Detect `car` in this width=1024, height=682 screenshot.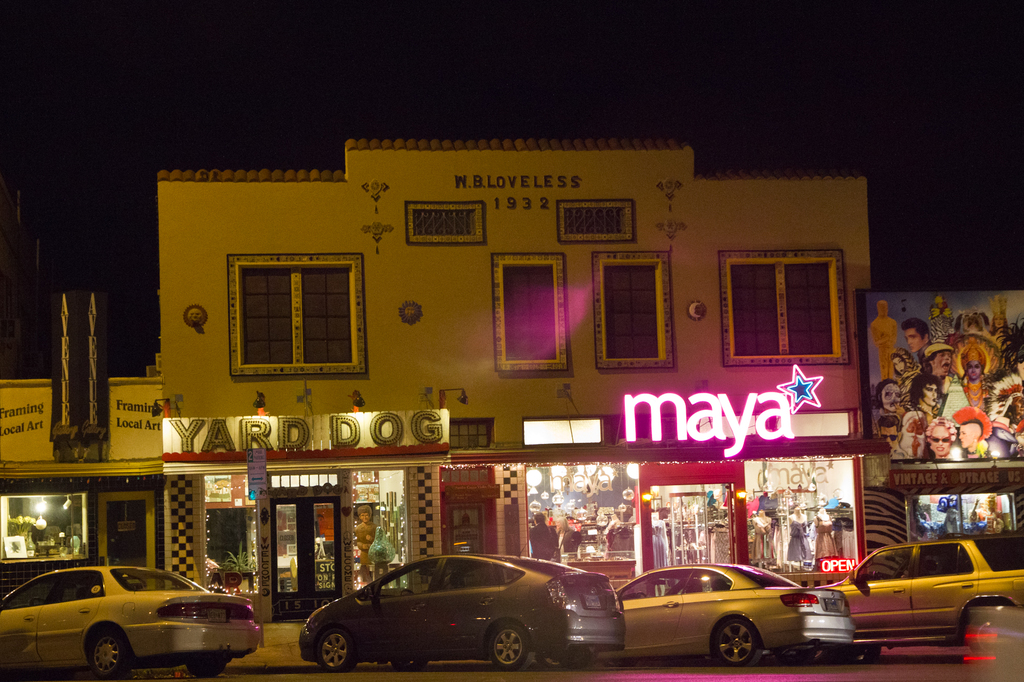
Detection: [816, 531, 1023, 663].
